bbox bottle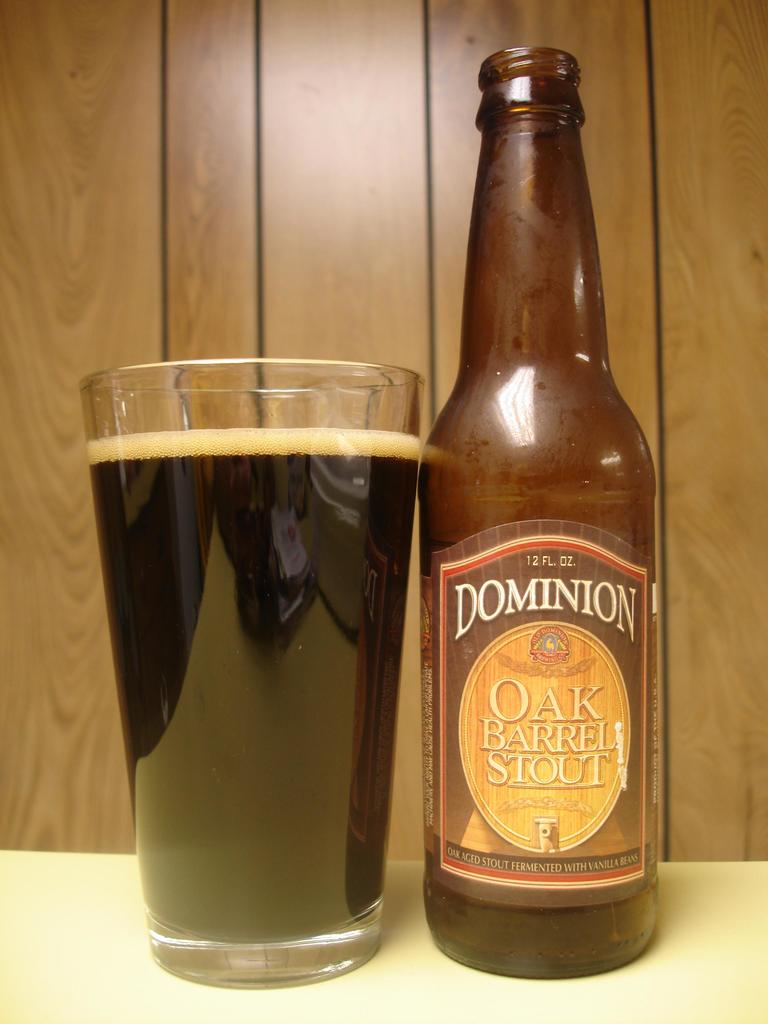
rect(411, 49, 659, 977)
